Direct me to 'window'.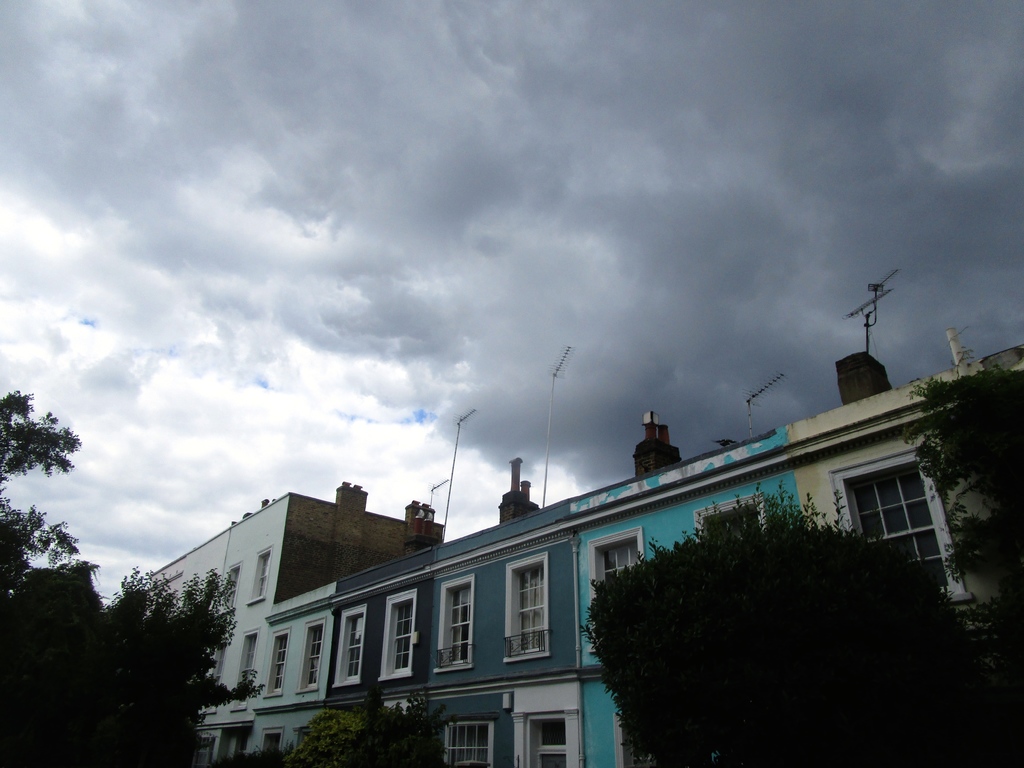
Direction: [x1=445, y1=721, x2=493, y2=767].
